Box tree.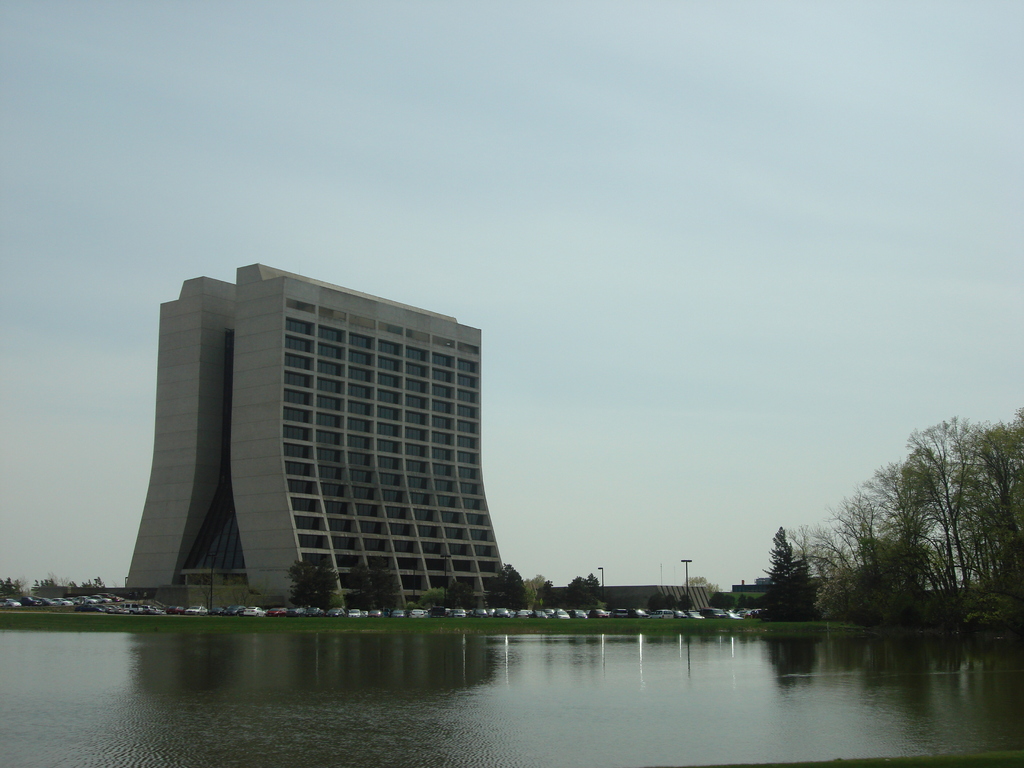
(x1=0, y1=577, x2=24, y2=595).
